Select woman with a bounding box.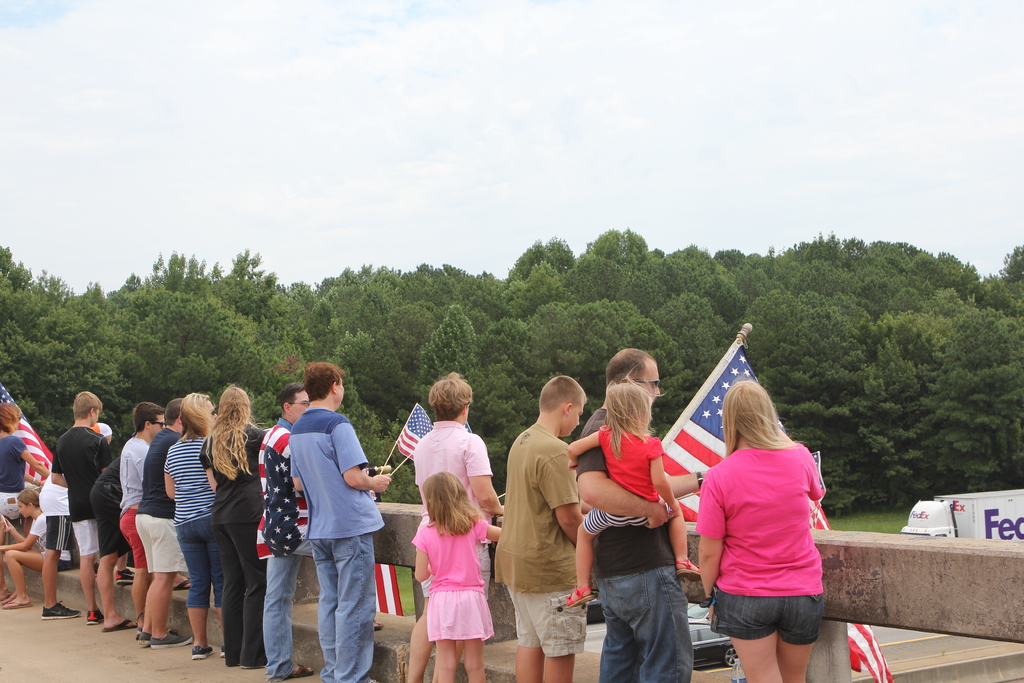
l=691, t=375, r=824, b=682.
